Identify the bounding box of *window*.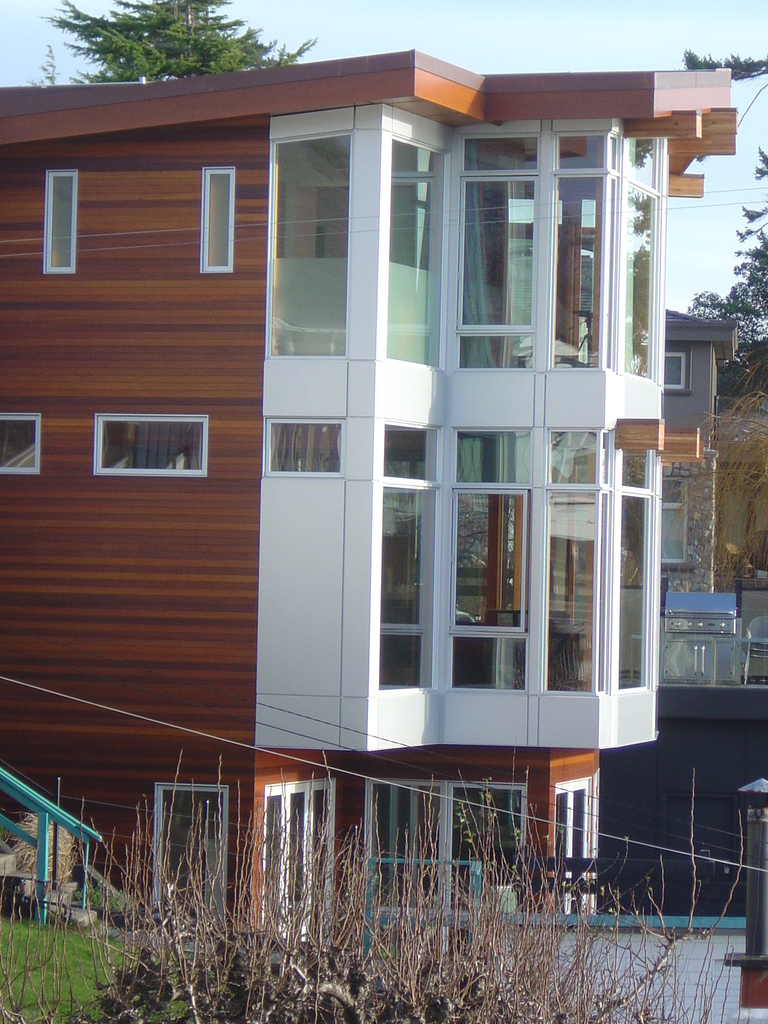
left=369, top=784, right=456, bottom=913.
